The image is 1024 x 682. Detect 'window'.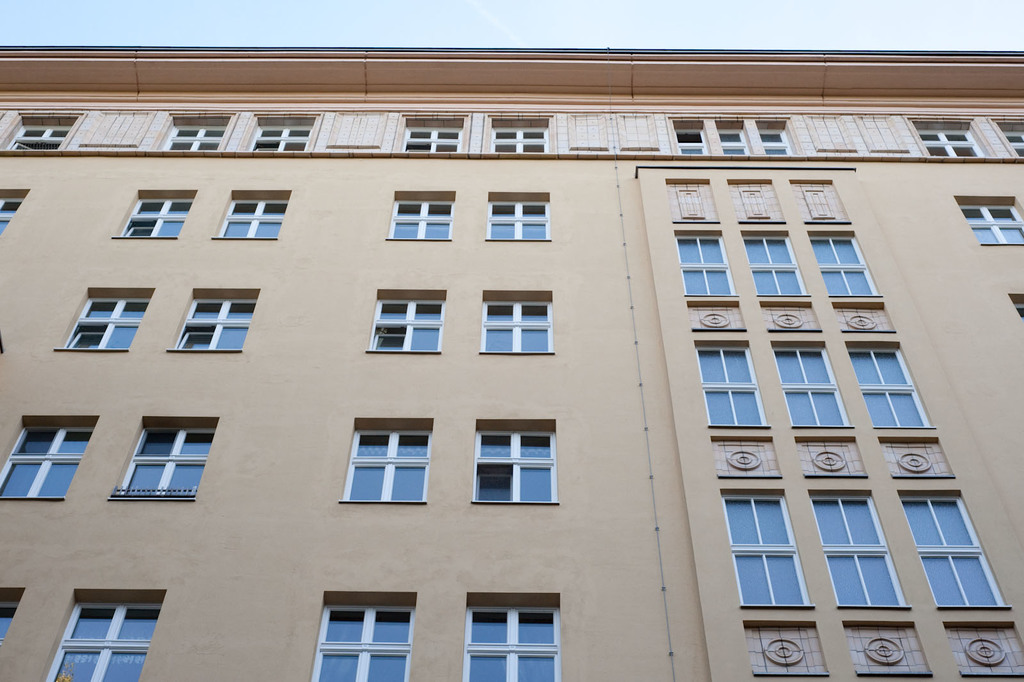
Detection: bbox(304, 601, 410, 681).
